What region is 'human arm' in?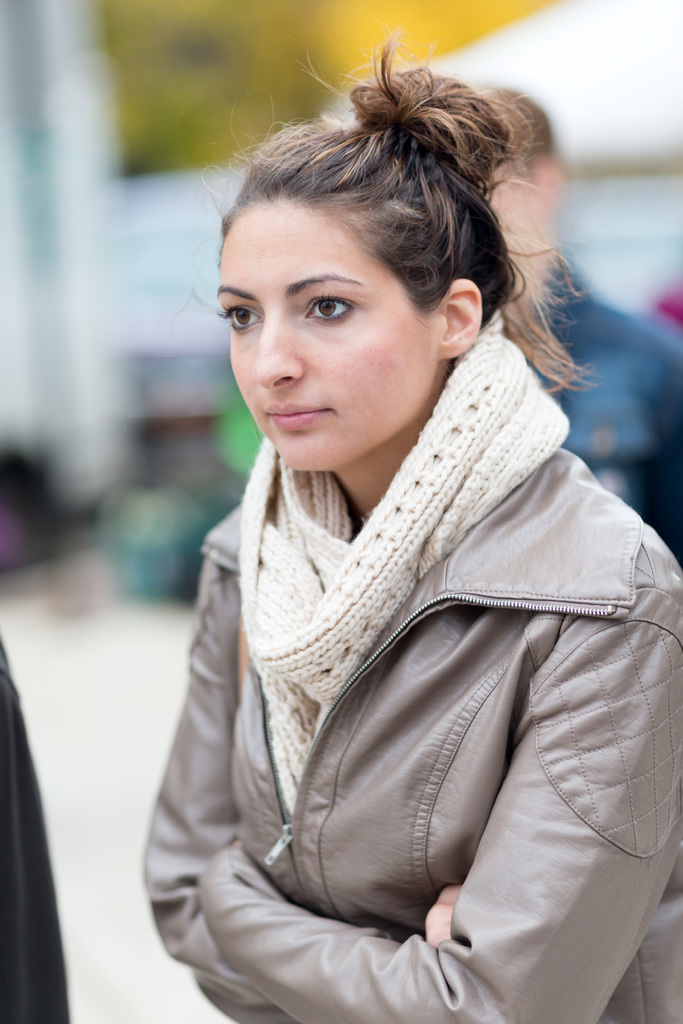
555,268,682,511.
